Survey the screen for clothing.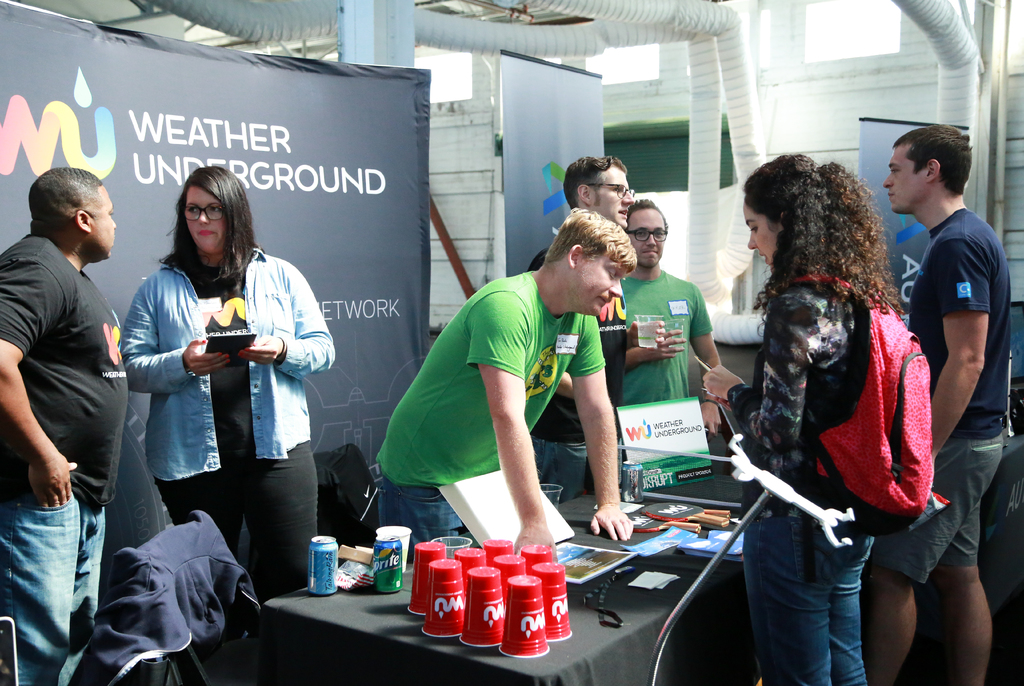
Survey found: l=113, t=205, r=324, b=581.
